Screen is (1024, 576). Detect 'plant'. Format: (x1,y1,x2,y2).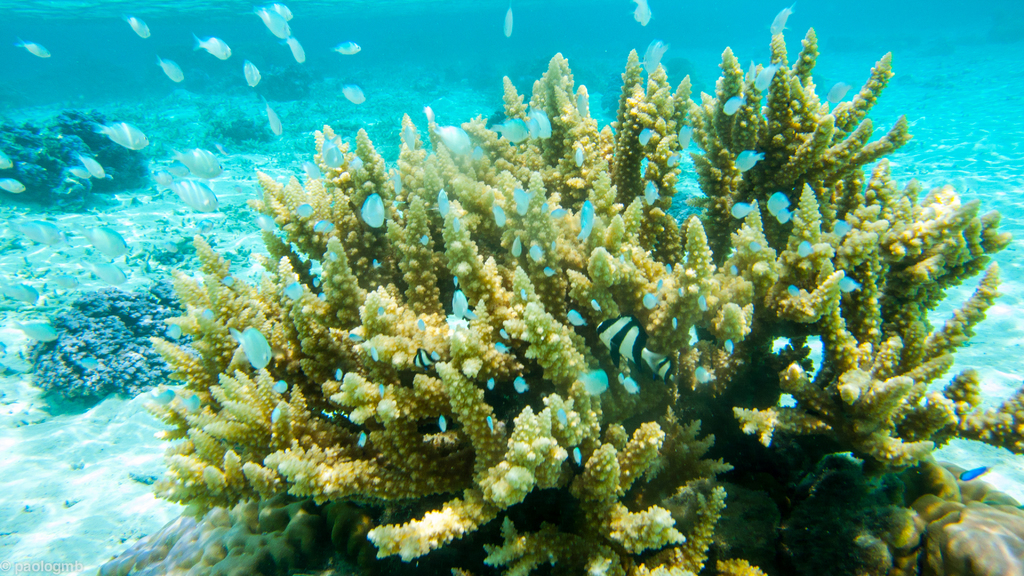
(147,35,986,567).
